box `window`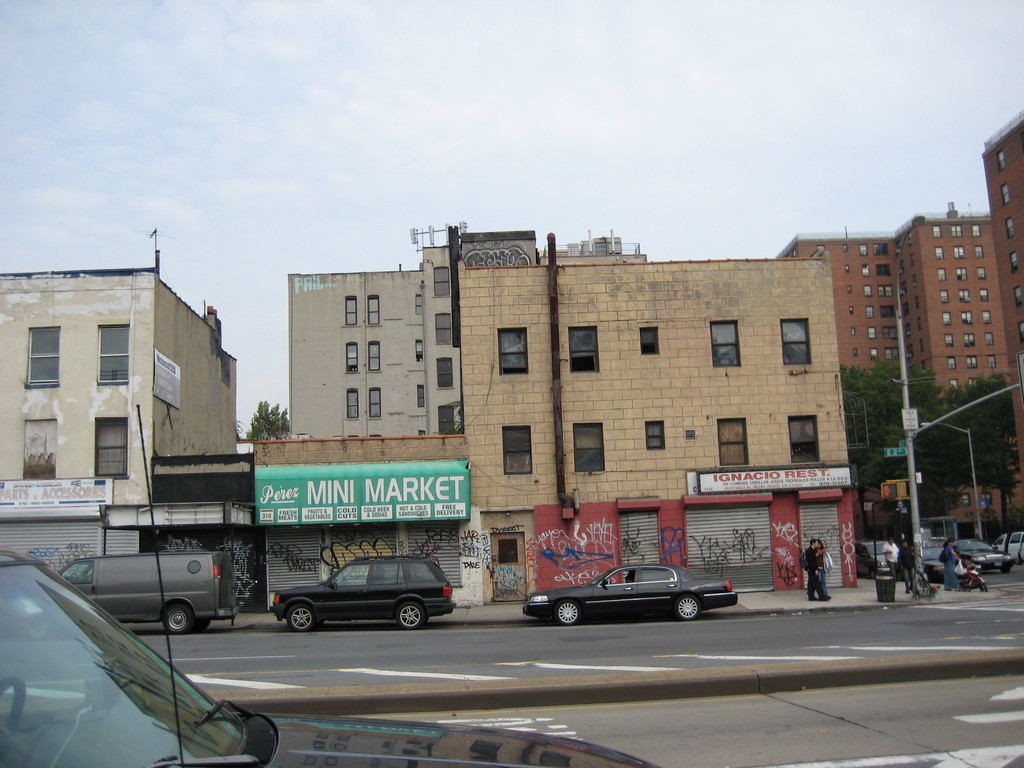
x1=1007 y1=252 x2=1021 y2=271
